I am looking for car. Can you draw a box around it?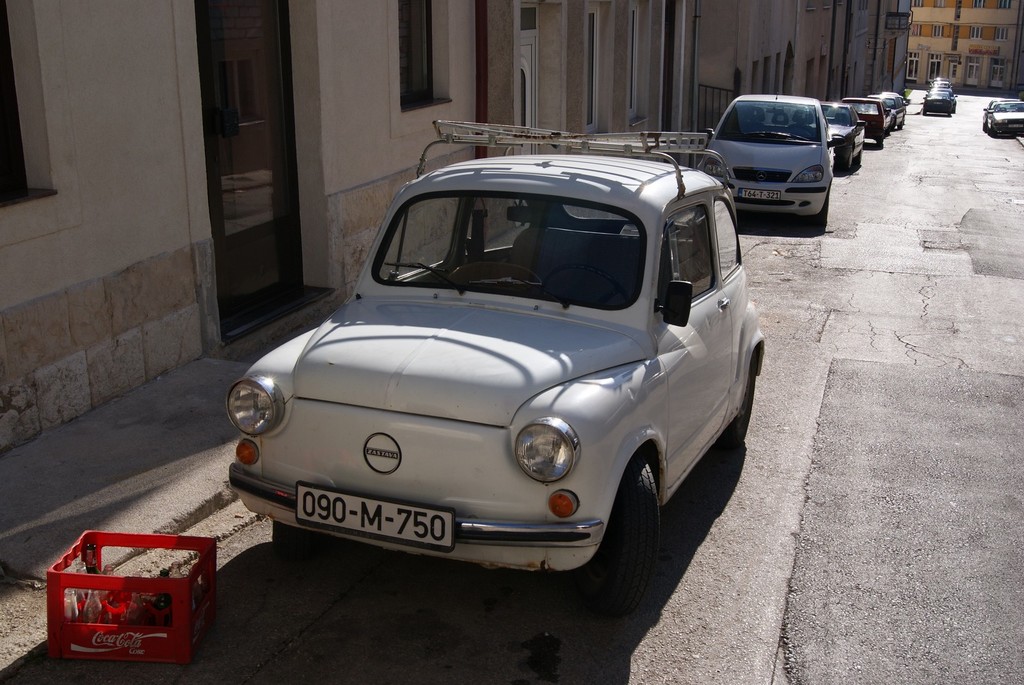
Sure, the bounding box is box(876, 90, 911, 133).
